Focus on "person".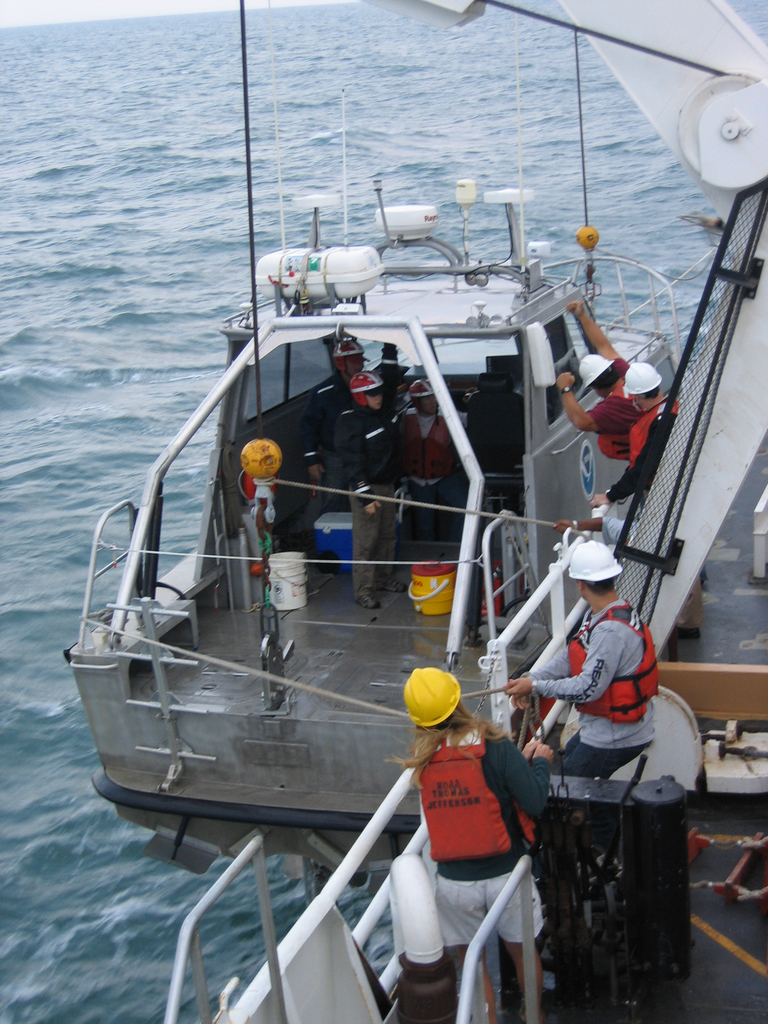
Focused at [553, 291, 641, 455].
